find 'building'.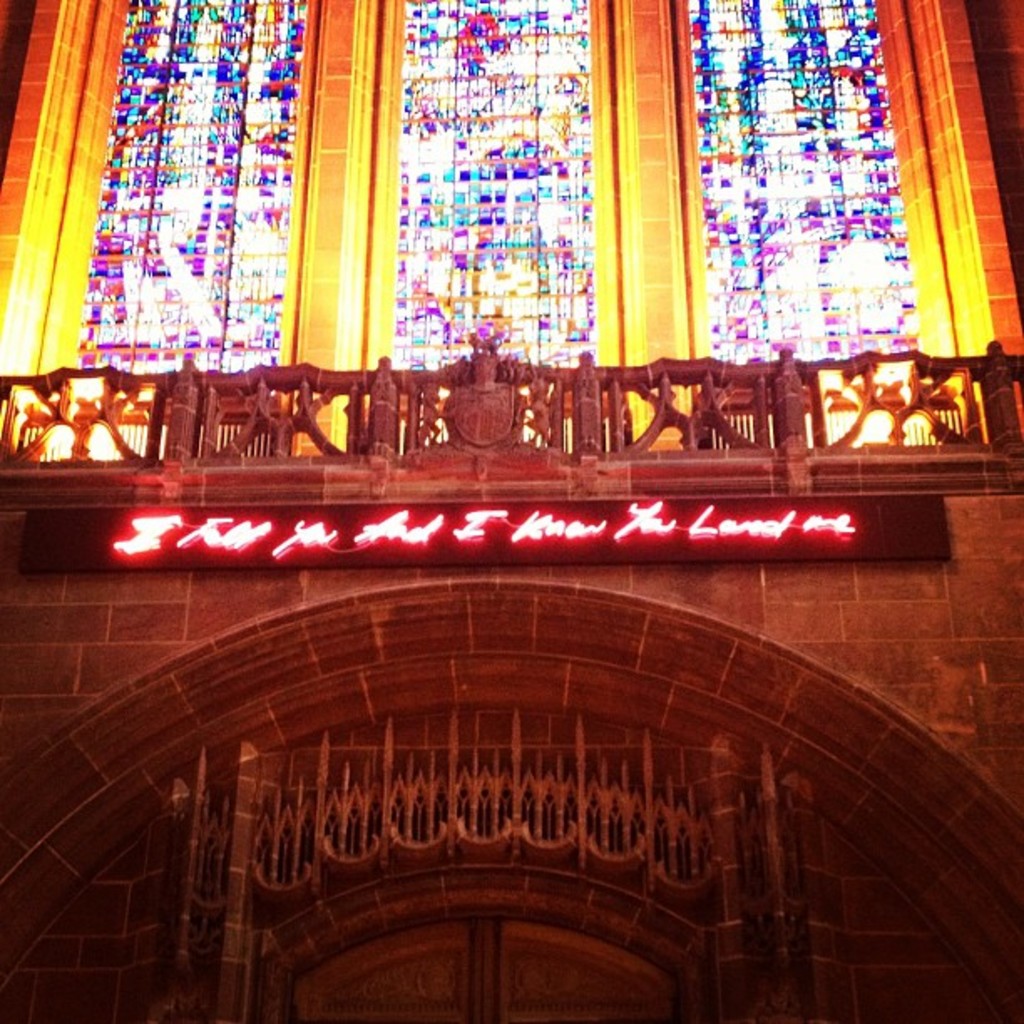
8:0:1022:1022.
